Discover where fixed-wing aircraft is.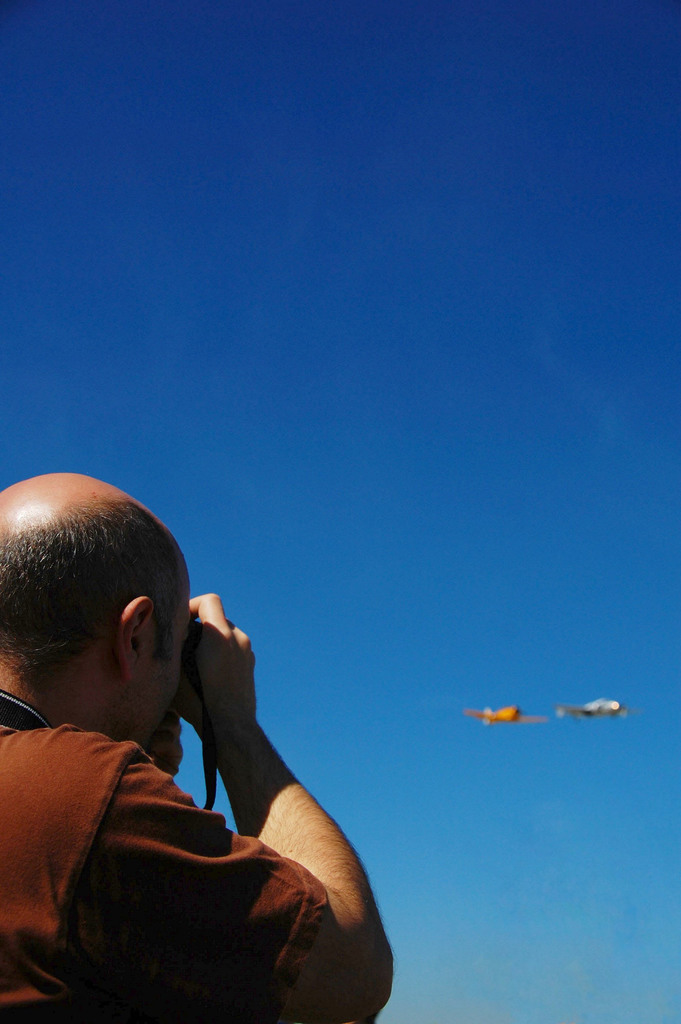
Discovered at [555, 696, 623, 724].
